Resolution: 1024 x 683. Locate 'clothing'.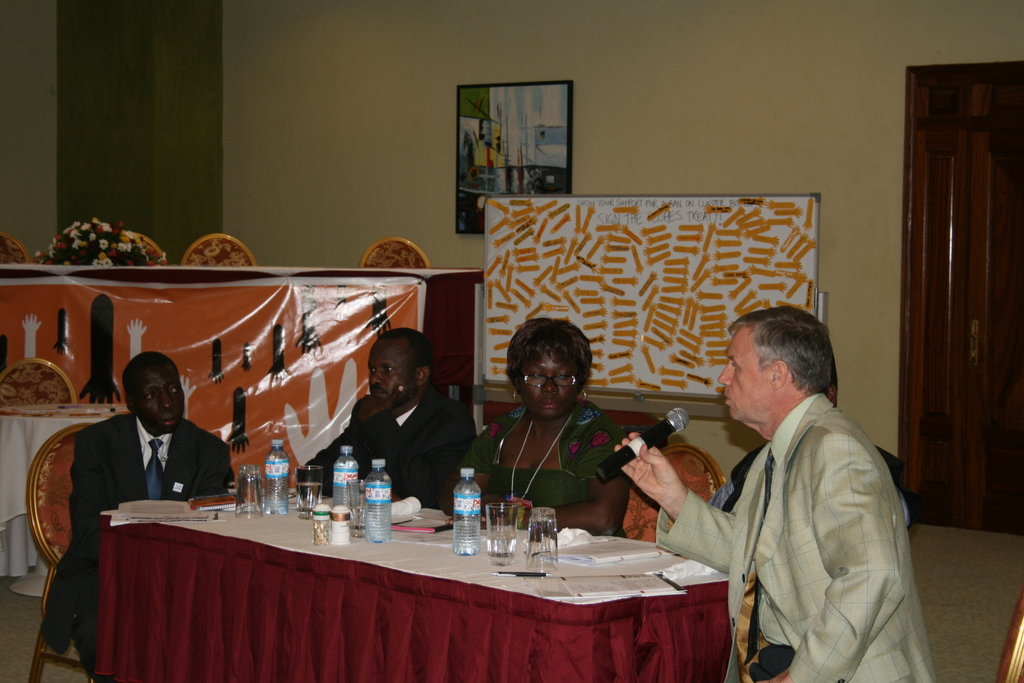
box(42, 415, 232, 682).
